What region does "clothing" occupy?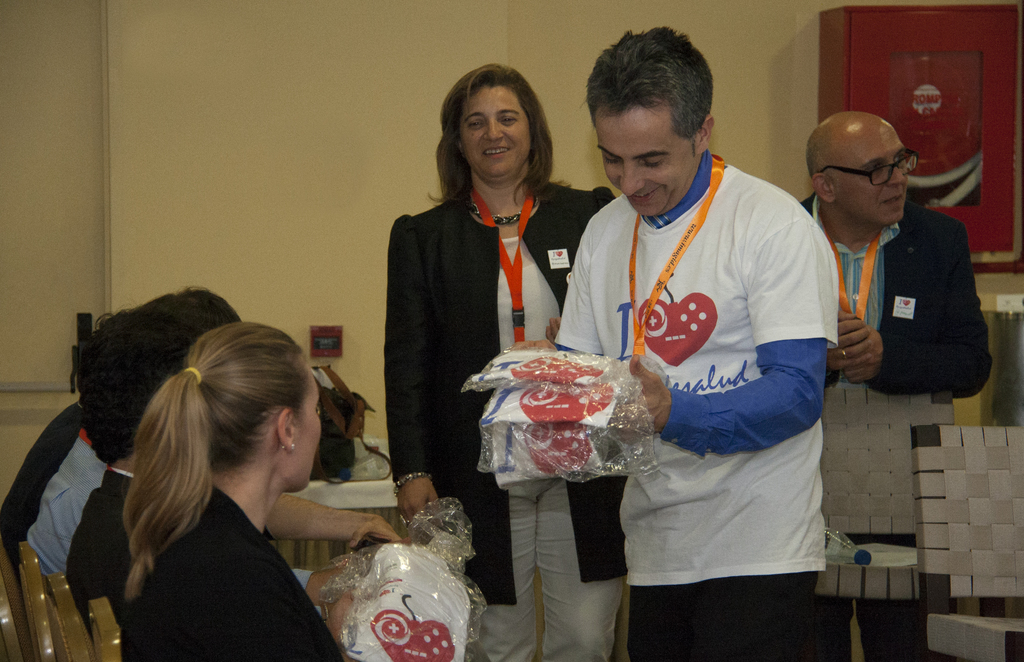
[4, 411, 81, 528].
